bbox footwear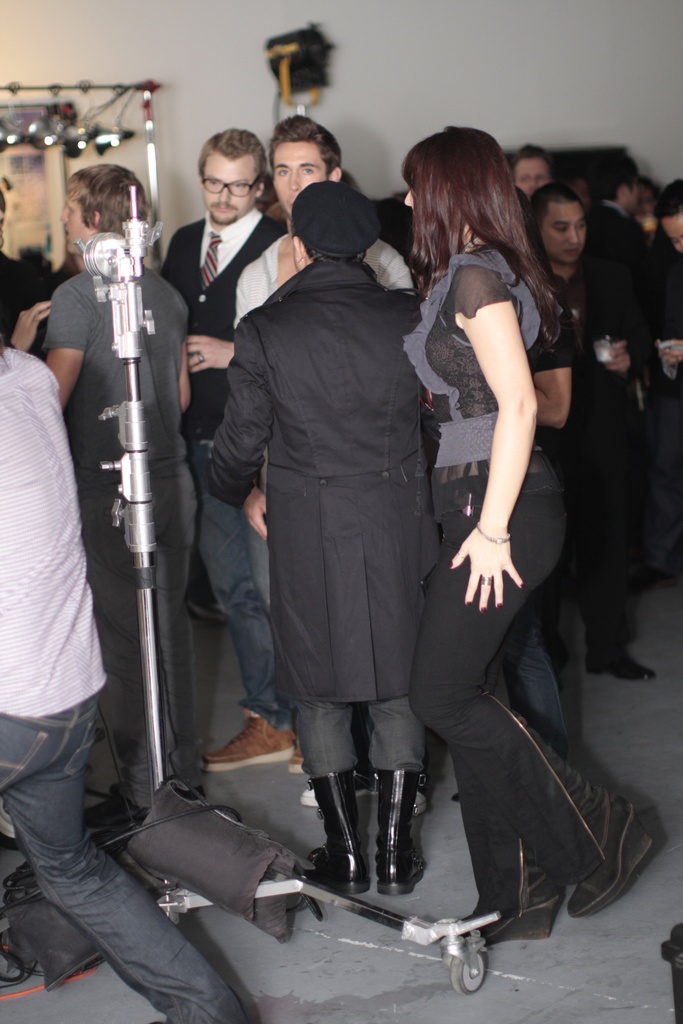
pyautogui.locateOnScreen(370, 774, 437, 899)
